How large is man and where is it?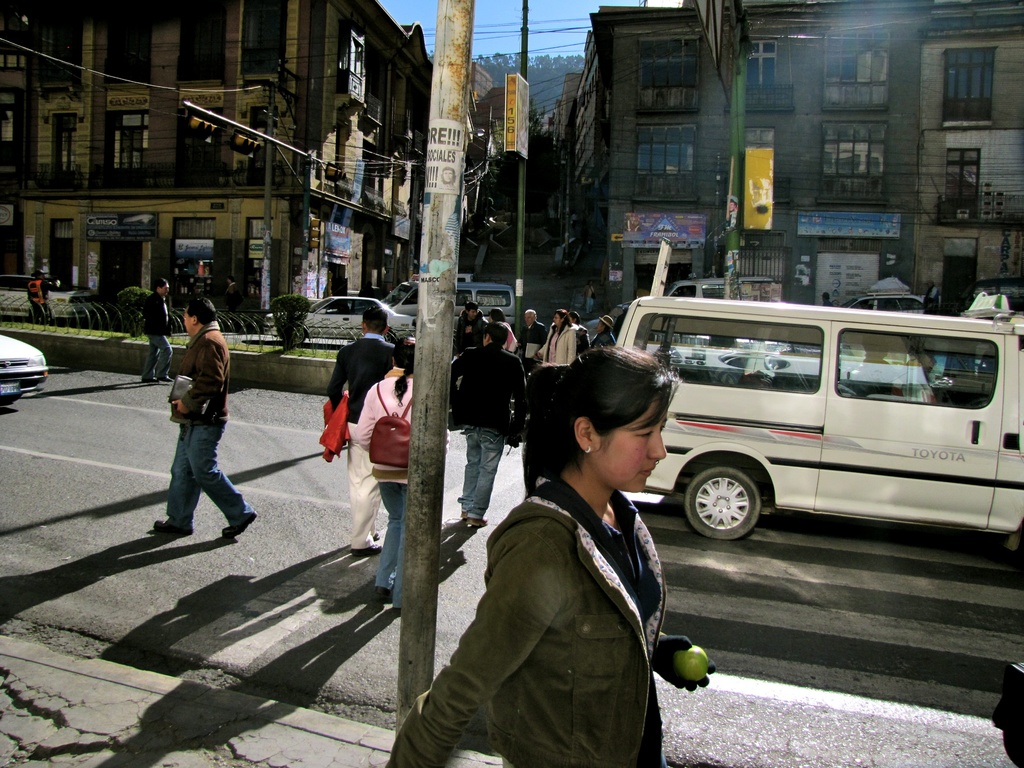
Bounding box: [left=918, top=278, right=940, bottom=308].
